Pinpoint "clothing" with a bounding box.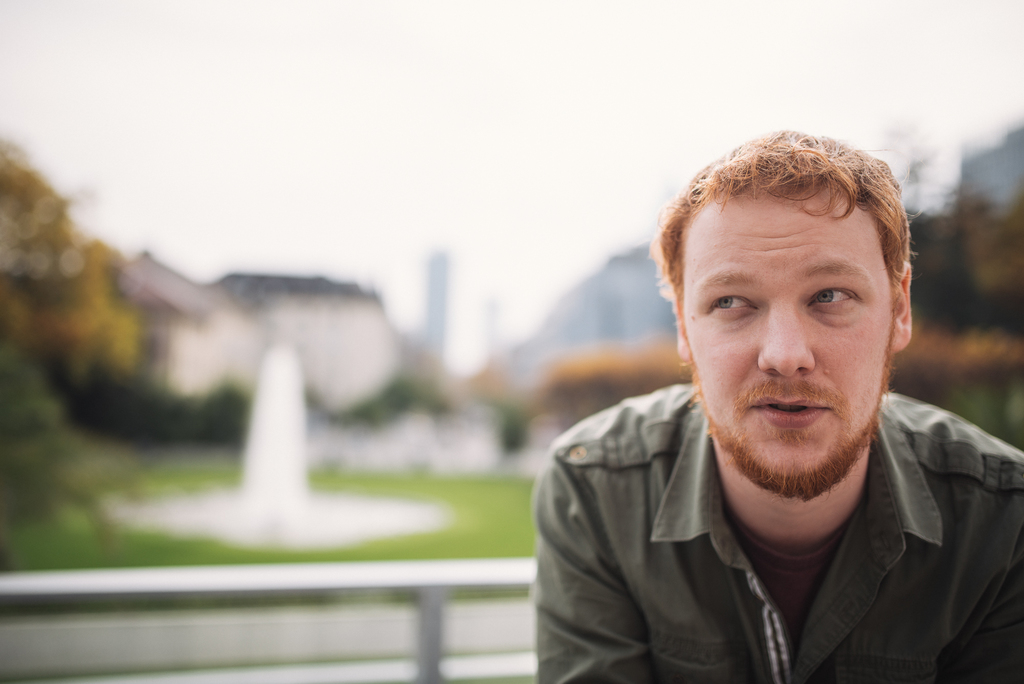
x1=514, y1=373, x2=1021, y2=679.
